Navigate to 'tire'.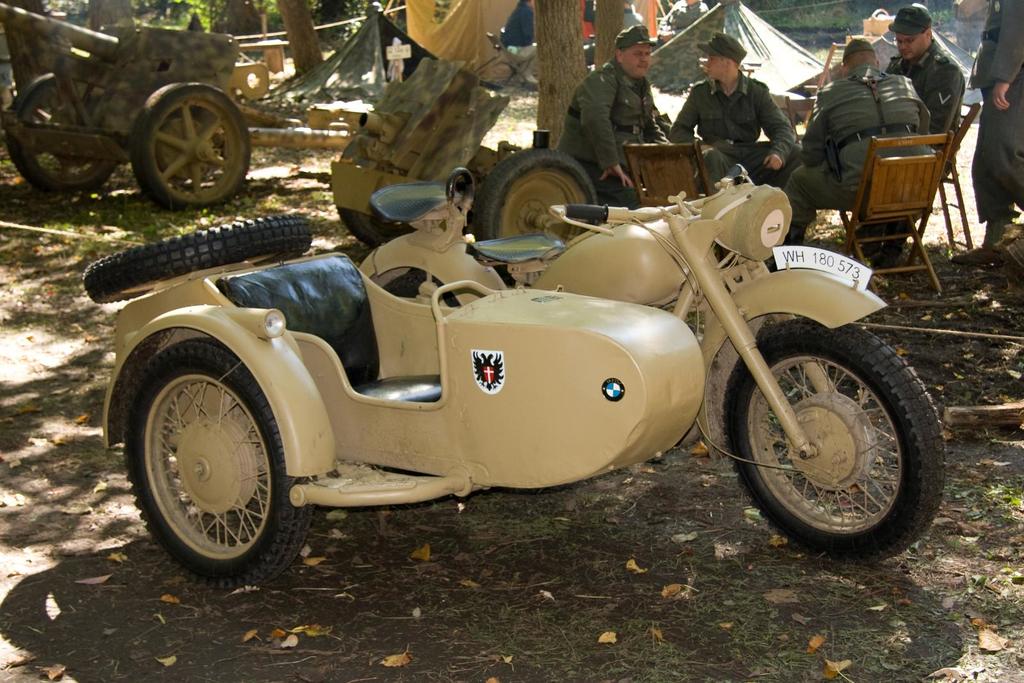
Navigation target: 129/84/246/222.
